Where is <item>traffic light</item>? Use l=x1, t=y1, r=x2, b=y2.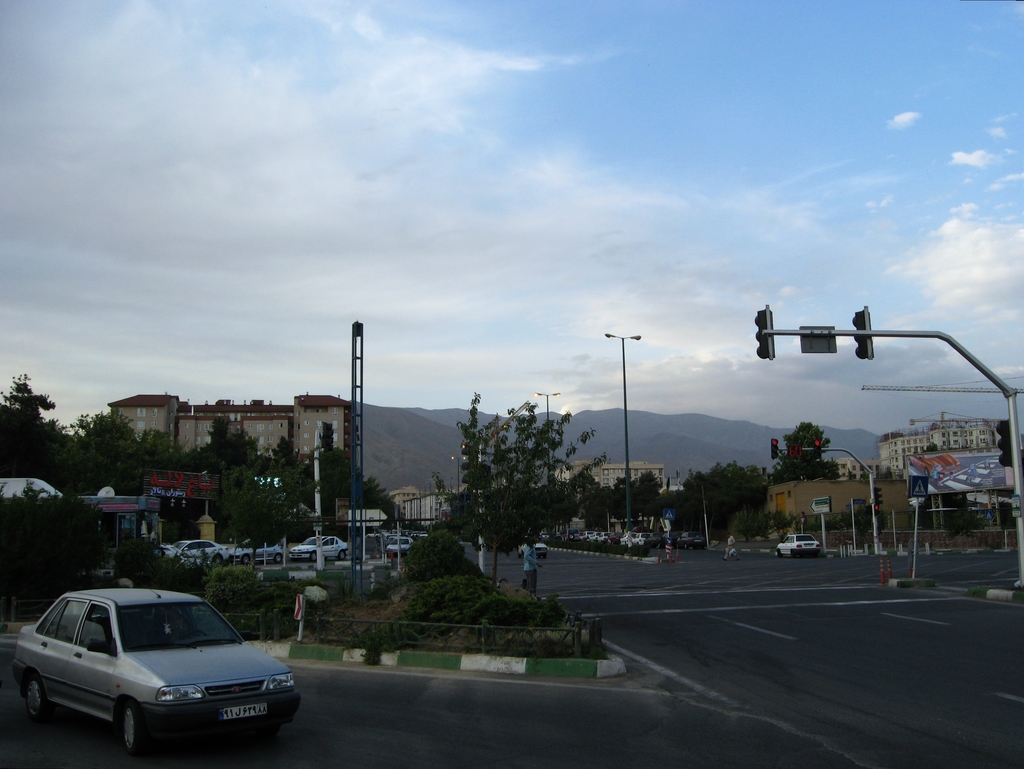
l=851, t=305, r=876, b=360.
